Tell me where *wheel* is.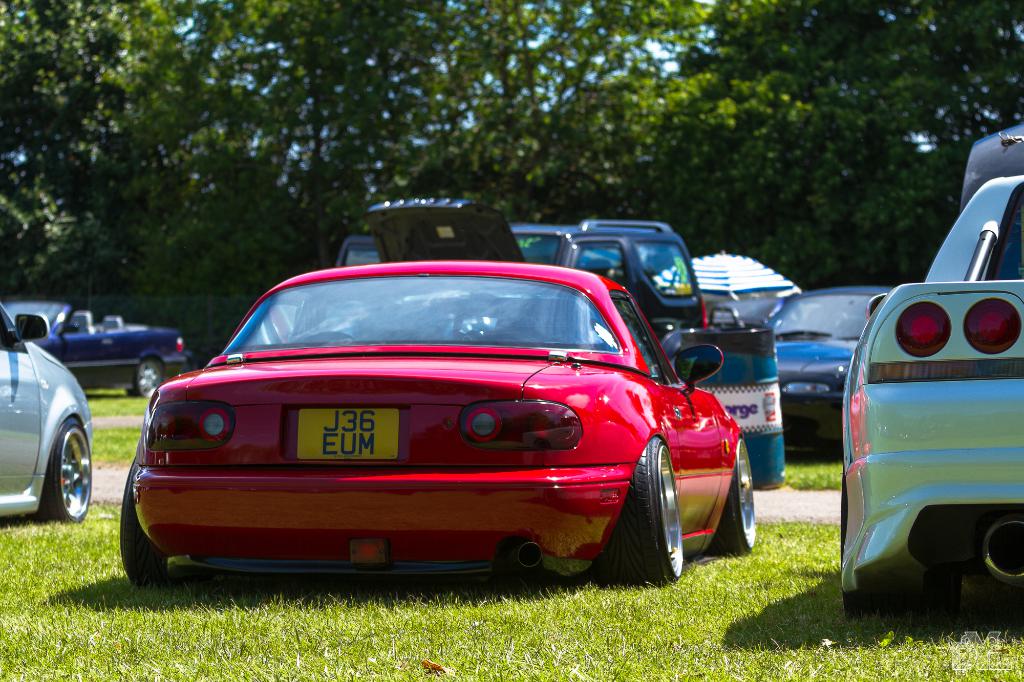
*wheel* is at (x1=840, y1=469, x2=959, y2=615).
